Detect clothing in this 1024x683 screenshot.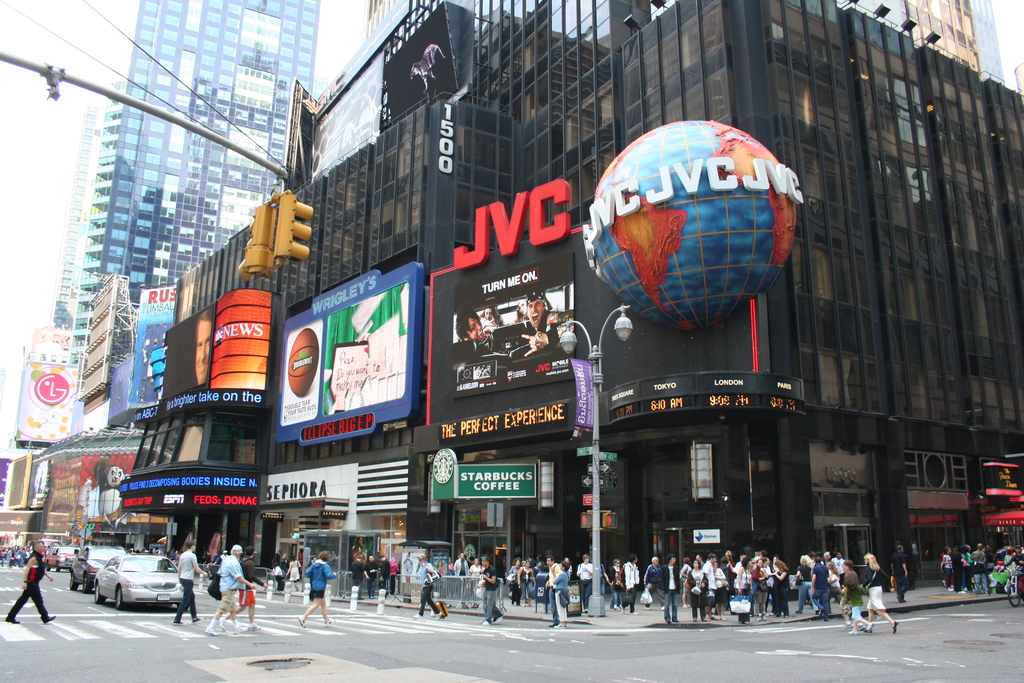
Detection: Rect(842, 584, 865, 620).
